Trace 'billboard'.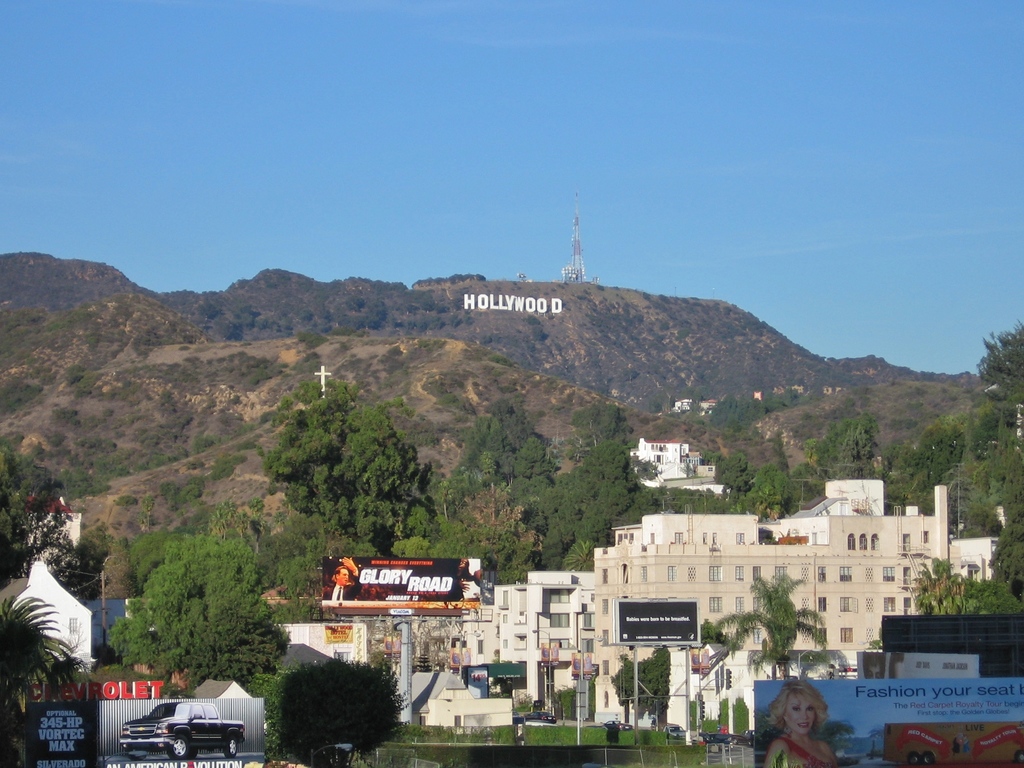
Traced to [30,703,96,764].
